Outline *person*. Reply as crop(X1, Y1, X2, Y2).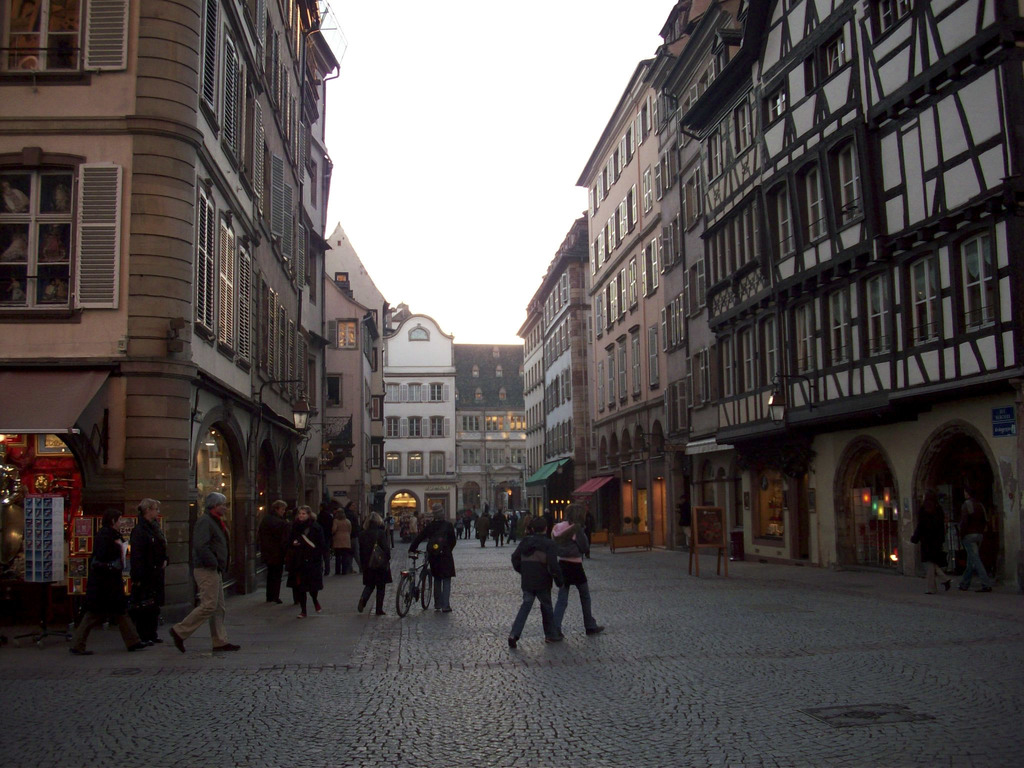
crop(280, 500, 328, 620).
